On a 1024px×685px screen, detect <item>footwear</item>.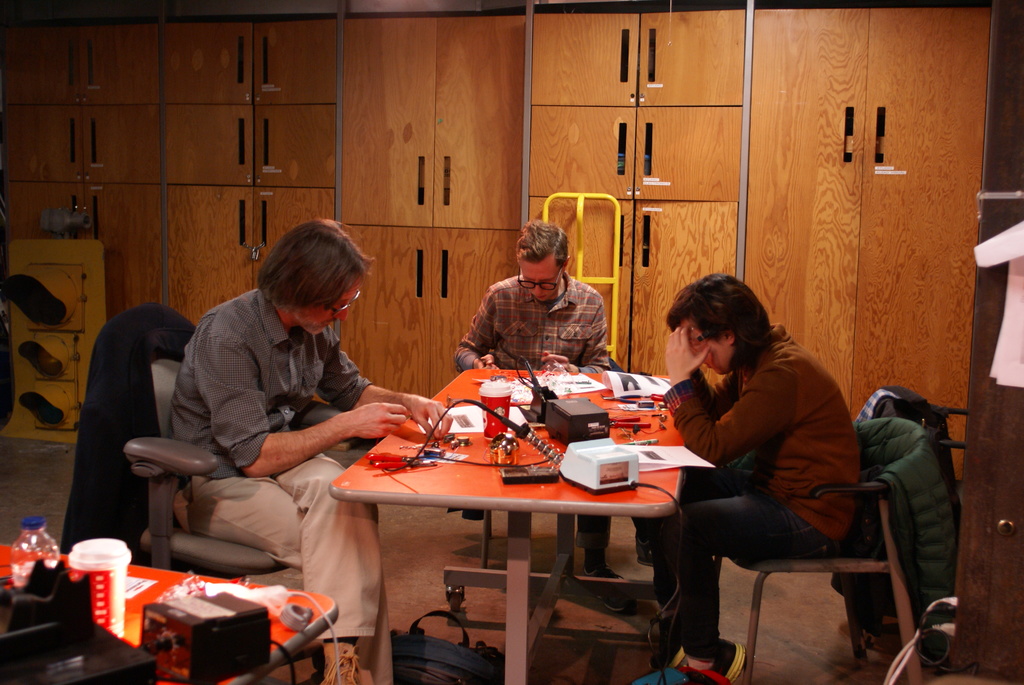
bbox=(650, 579, 685, 646).
